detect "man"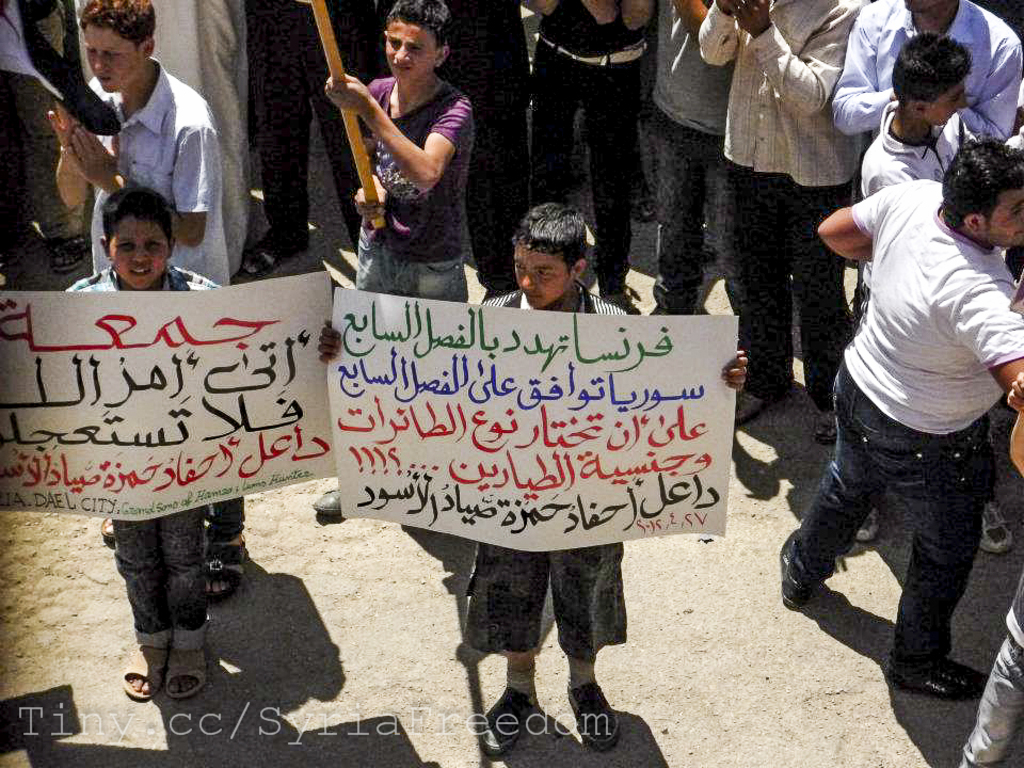
Rect(758, 147, 1023, 733)
